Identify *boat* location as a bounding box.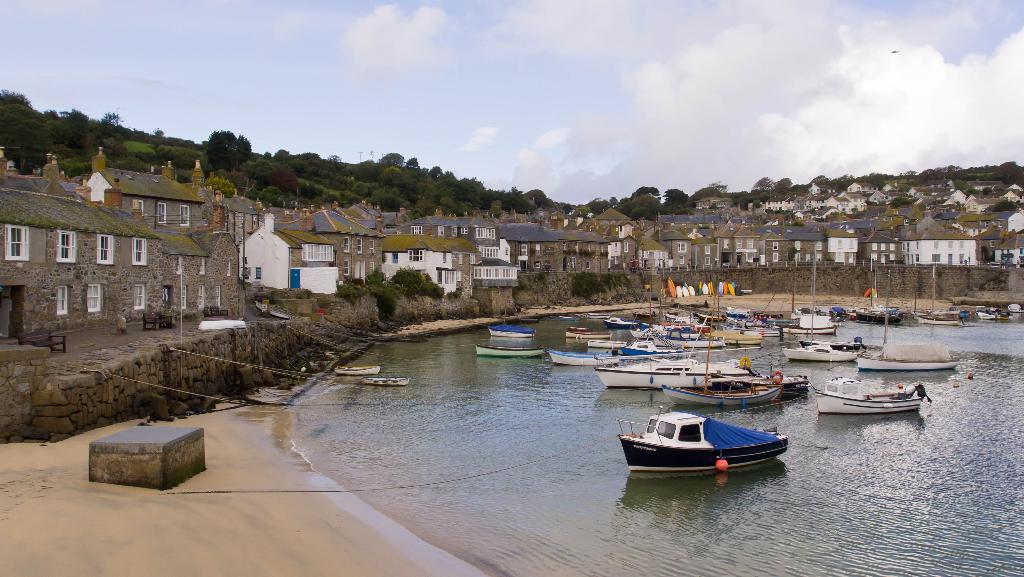
box=[545, 350, 624, 367].
